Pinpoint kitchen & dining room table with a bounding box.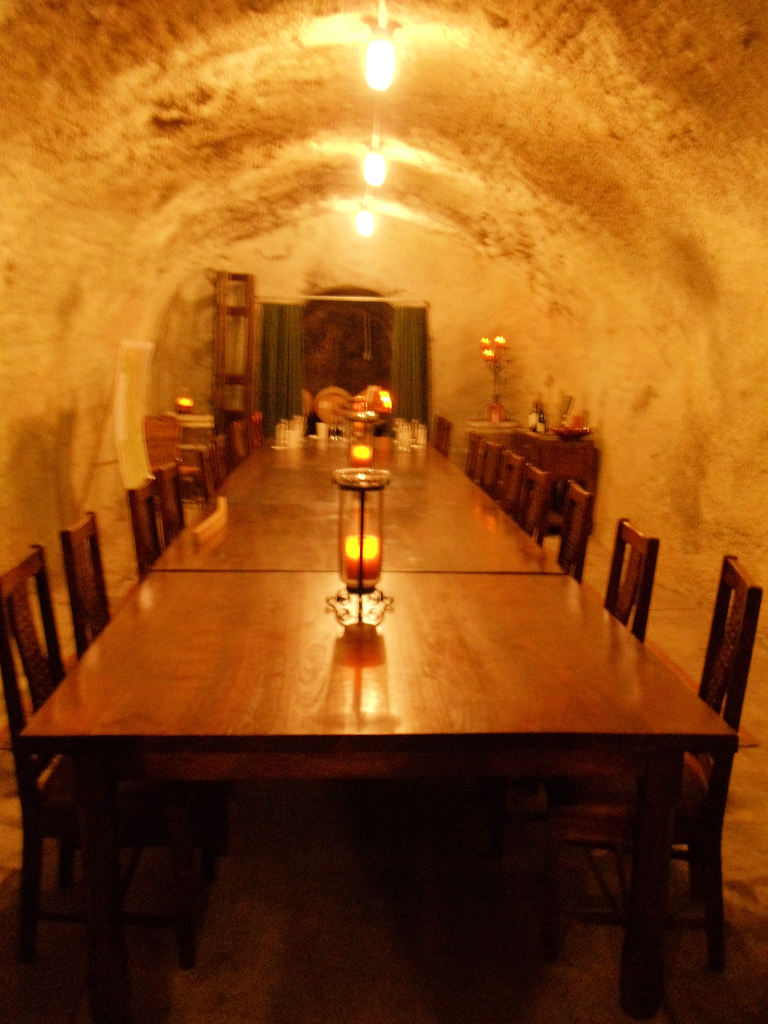
left=0, top=396, right=687, bottom=985.
